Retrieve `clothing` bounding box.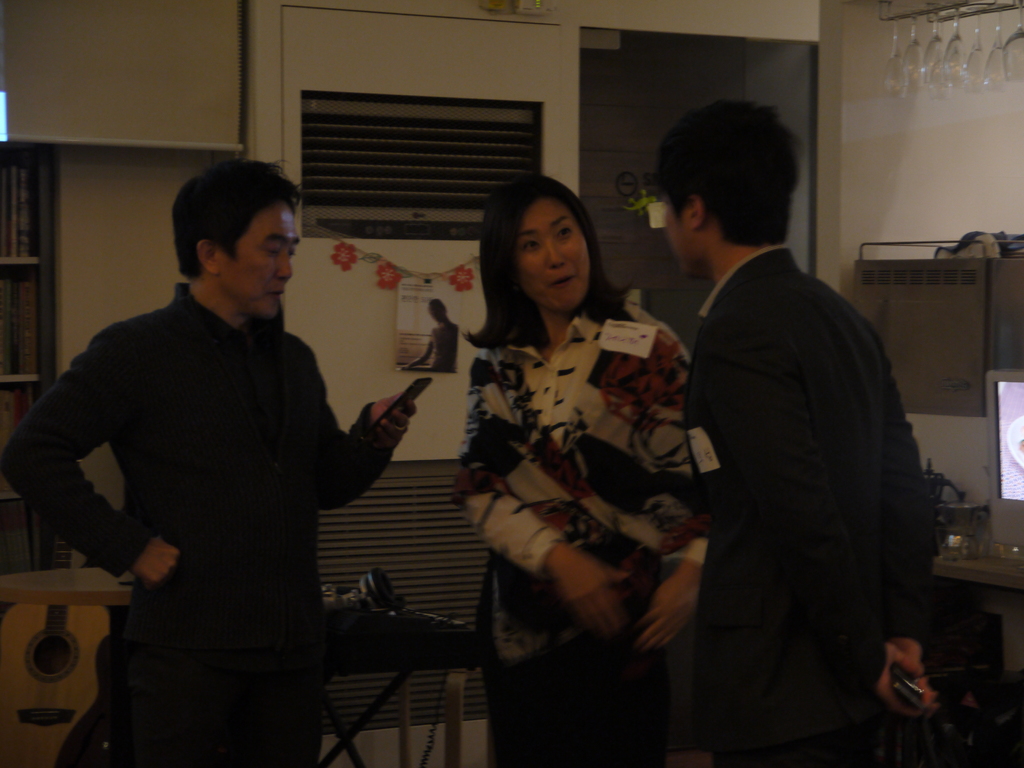
Bounding box: (45, 247, 389, 767).
